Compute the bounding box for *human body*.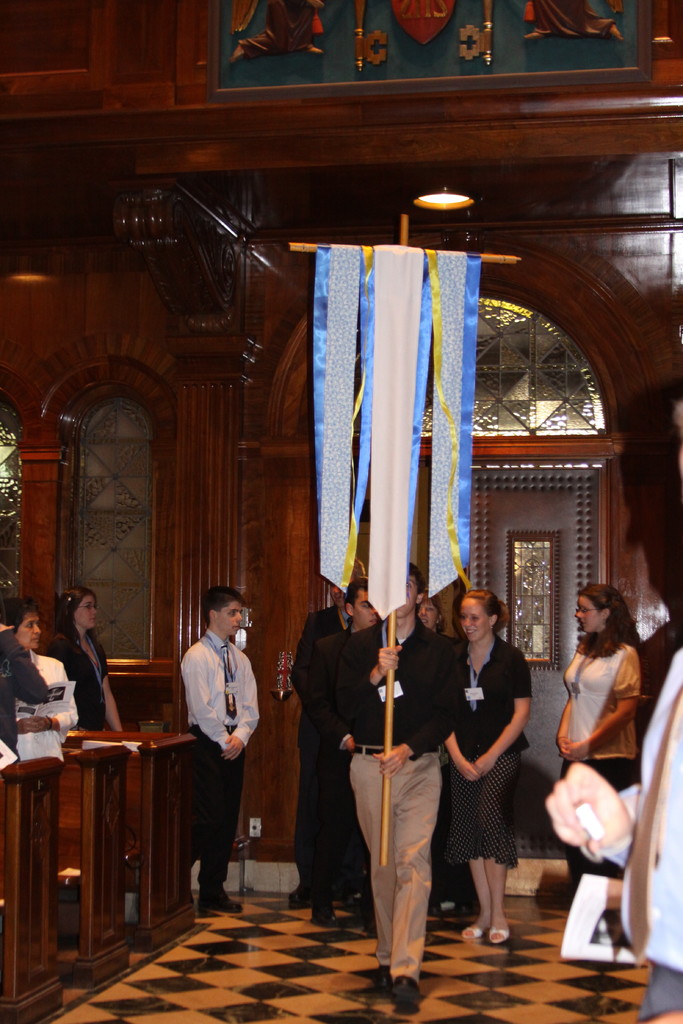
rect(418, 601, 445, 645).
